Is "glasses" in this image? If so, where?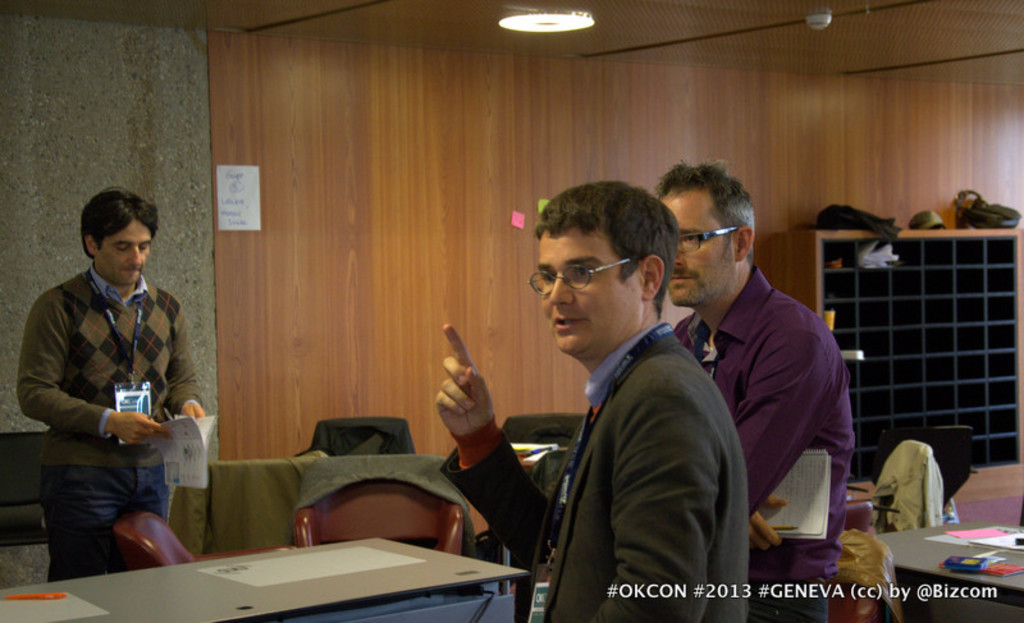
Yes, at (left=676, top=224, right=736, bottom=253).
